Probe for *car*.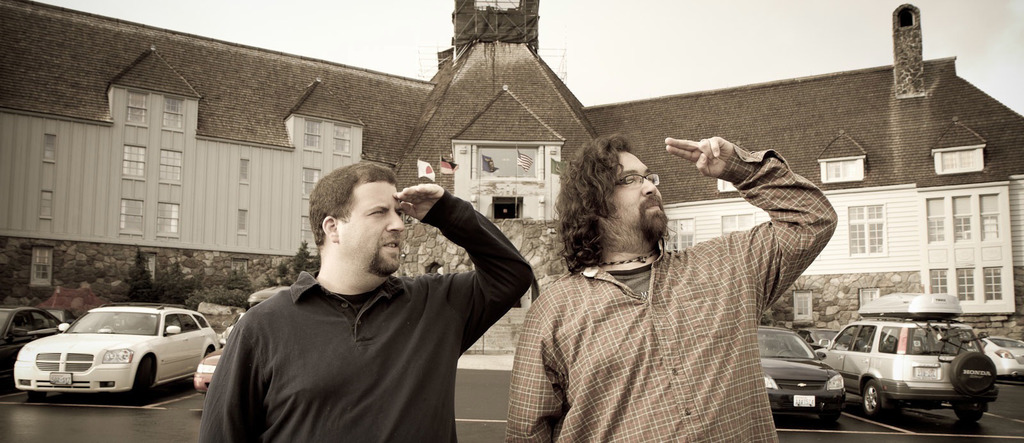
Probe result: 977,332,1023,375.
